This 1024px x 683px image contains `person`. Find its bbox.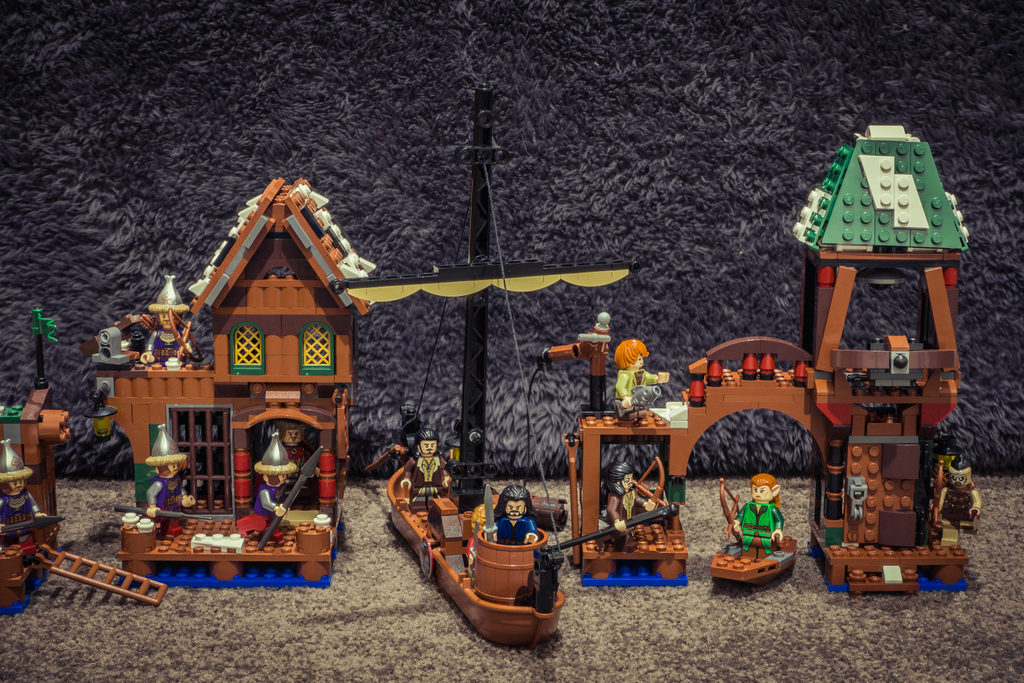
x1=616, y1=339, x2=671, y2=422.
